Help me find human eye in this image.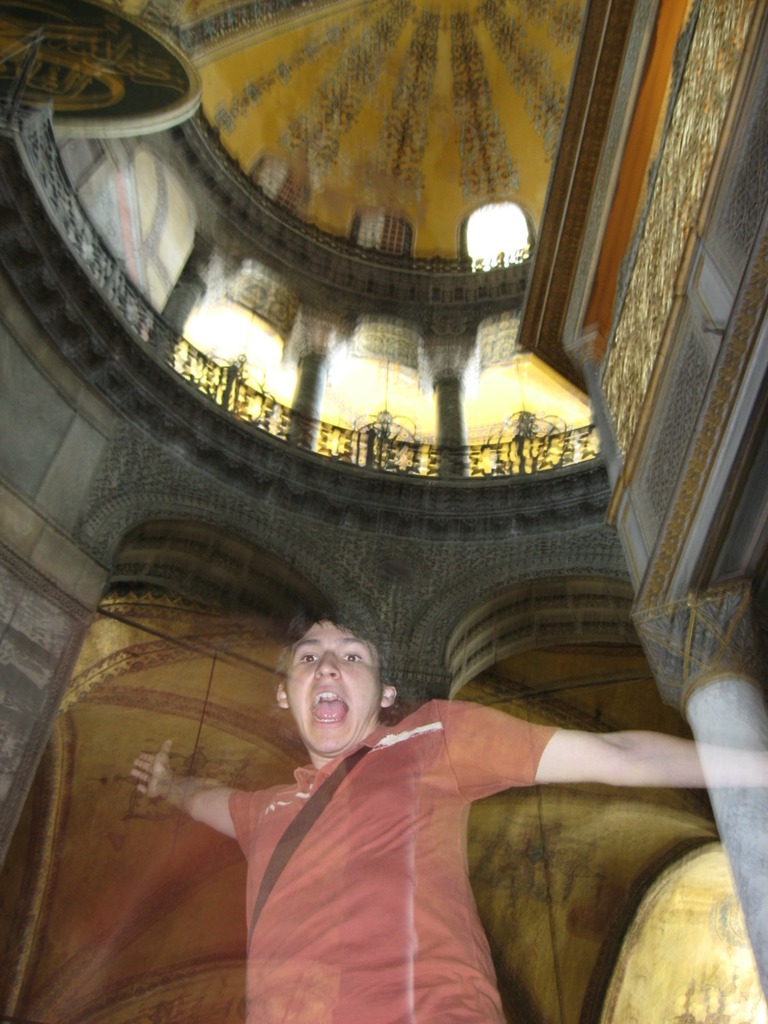
Found it: bbox(338, 642, 367, 666).
